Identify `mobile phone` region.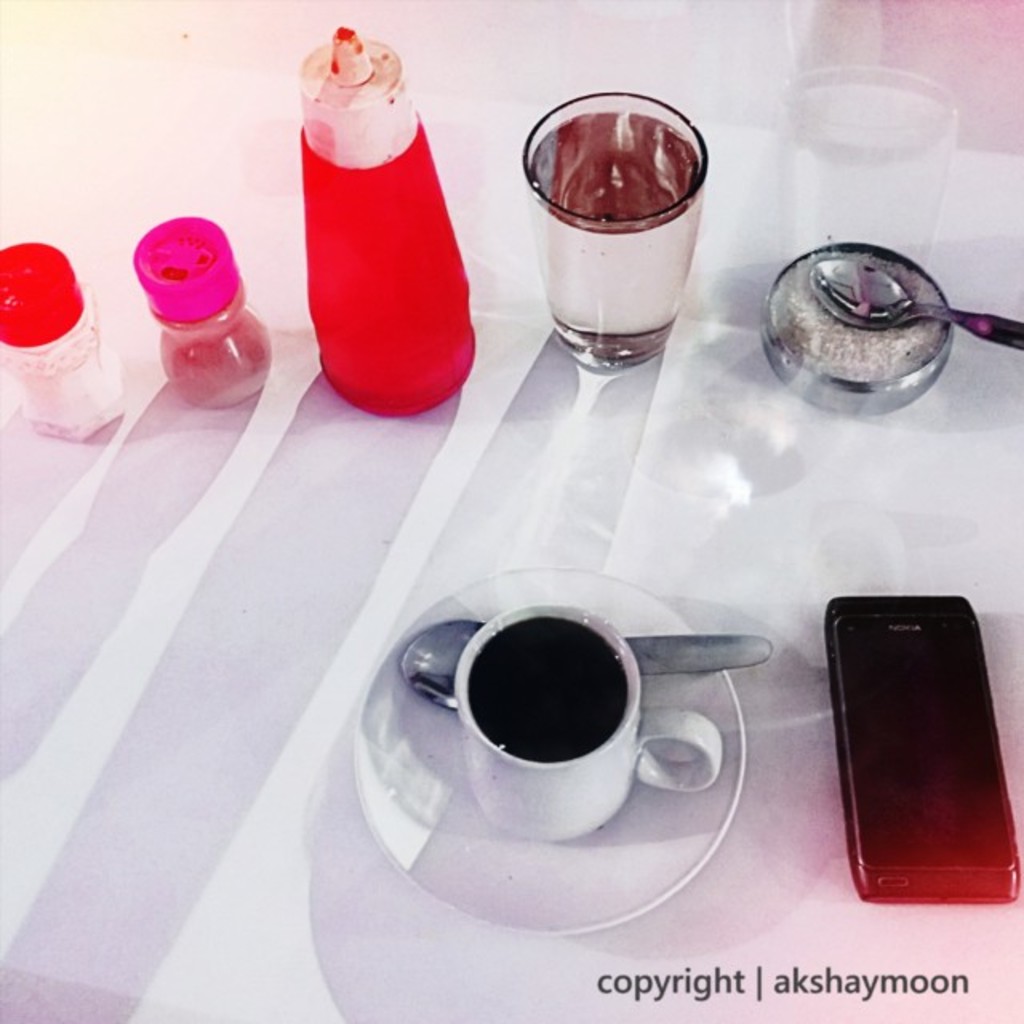
Region: box=[824, 597, 1016, 902].
